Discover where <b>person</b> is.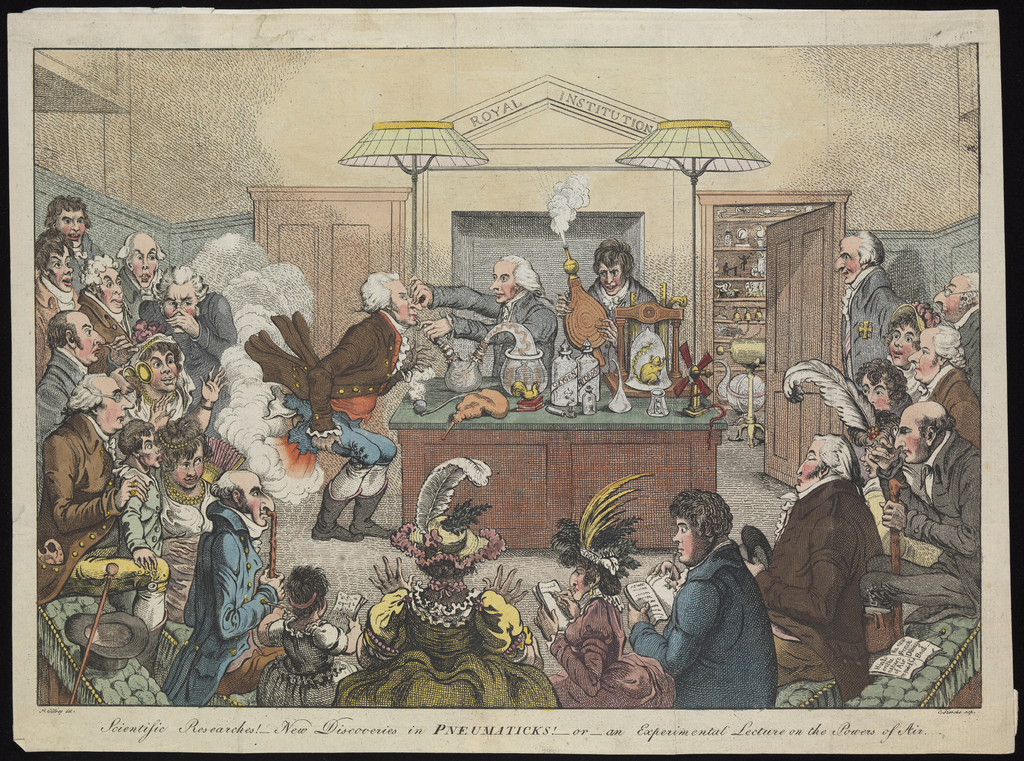
Discovered at bbox=[858, 402, 982, 608].
